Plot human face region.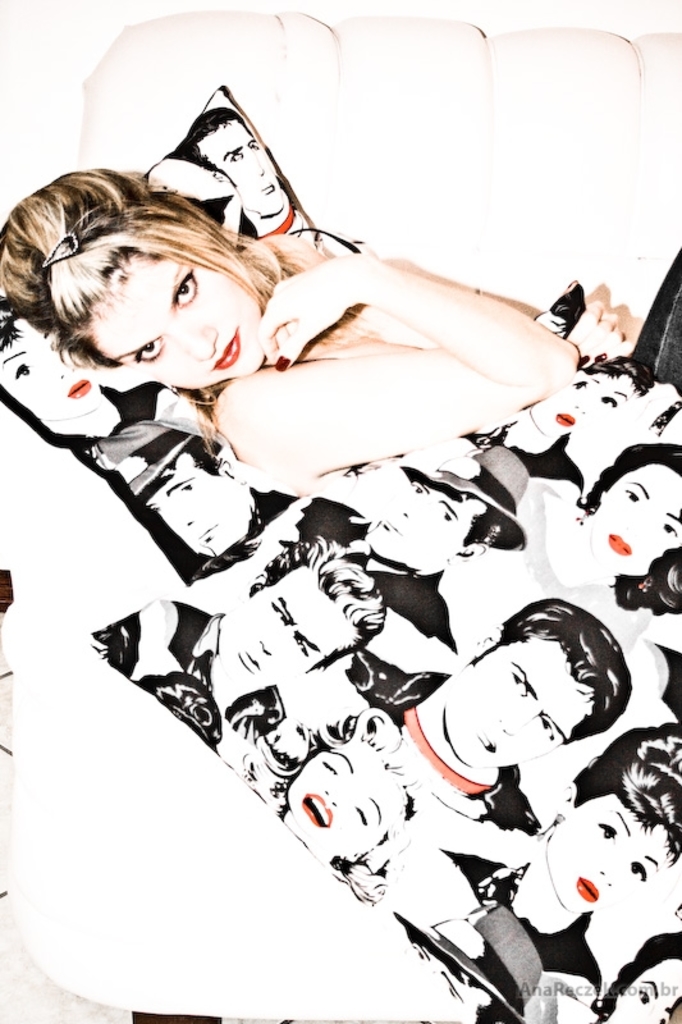
Plotted at l=0, t=332, r=124, b=454.
